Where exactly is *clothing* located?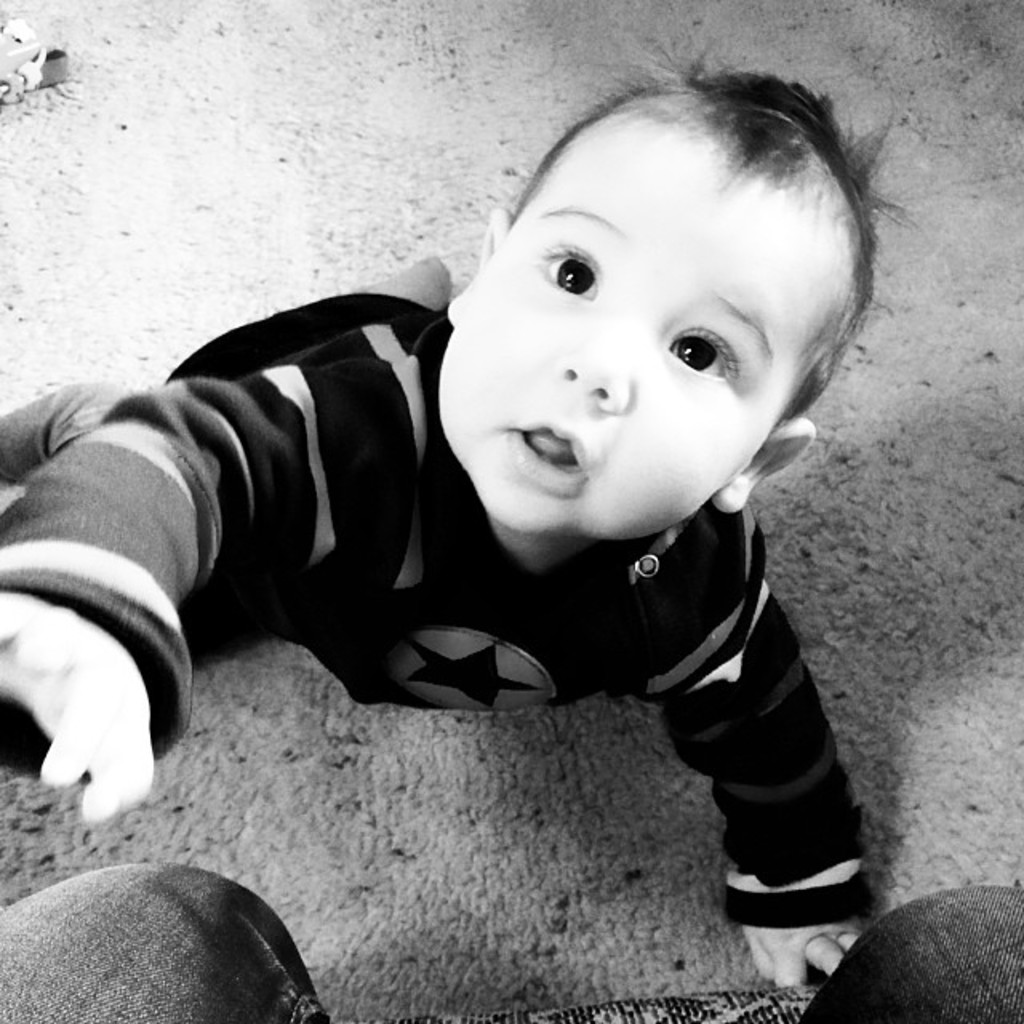
Its bounding box is 0 259 878 918.
